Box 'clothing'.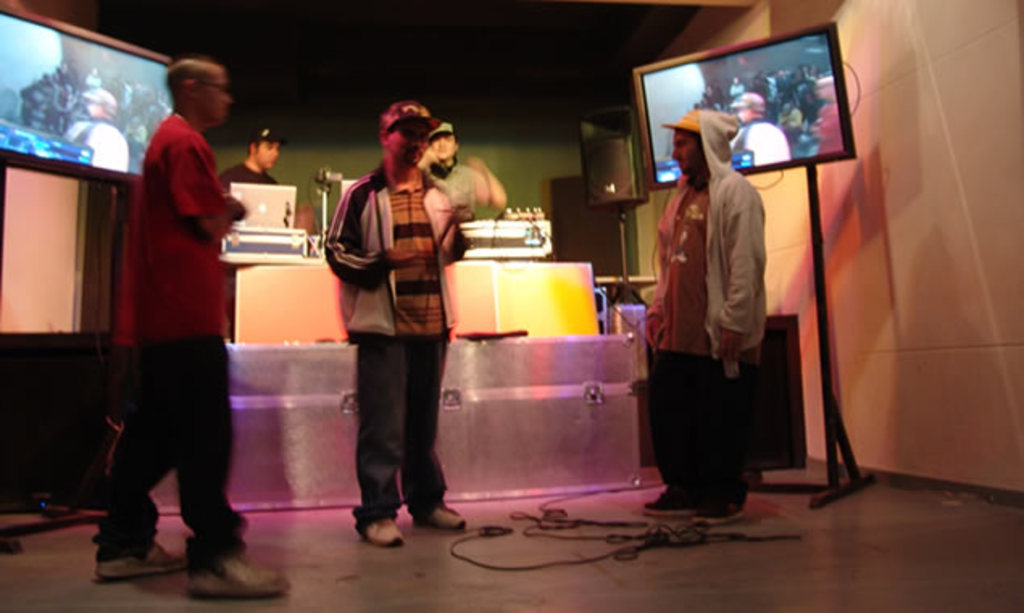
box=[640, 108, 780, 523].
